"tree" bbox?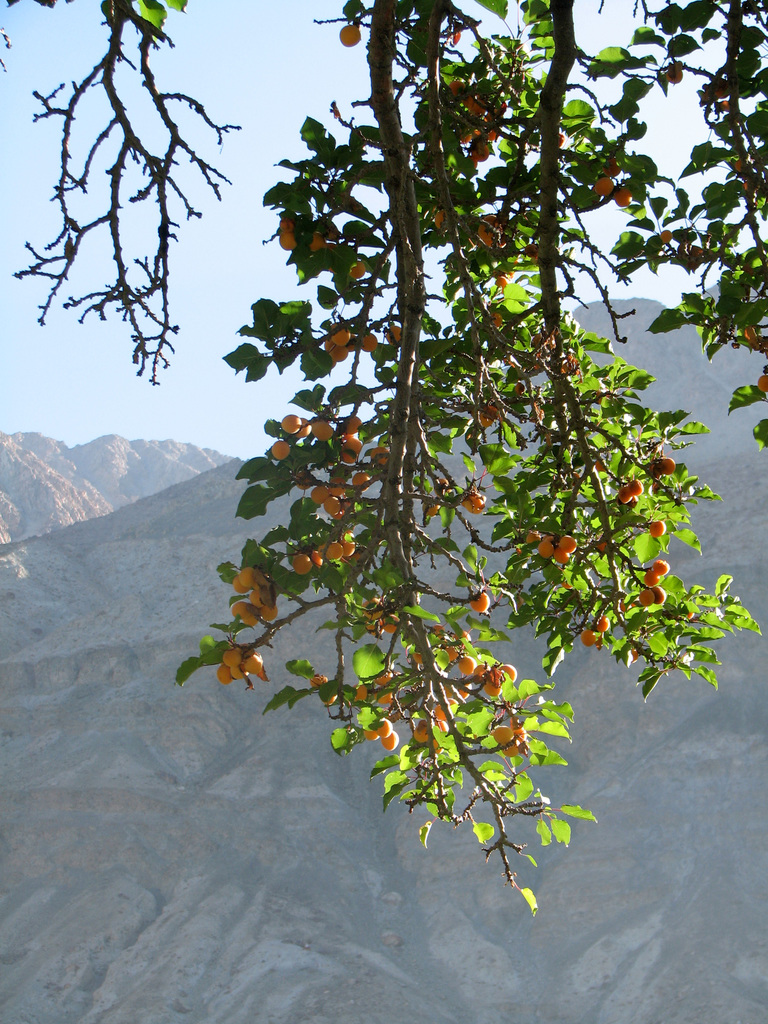
bbox=[0, 0, 767, 911]
